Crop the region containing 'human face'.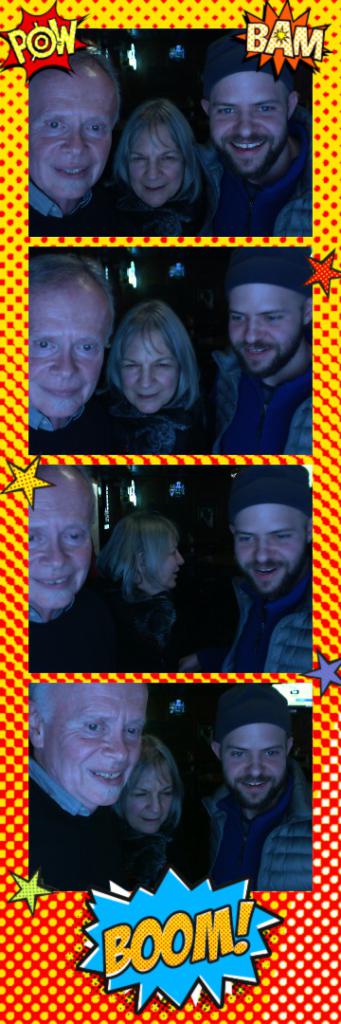
Crop region: [left=224, top=275, right=311, bottom=369].
